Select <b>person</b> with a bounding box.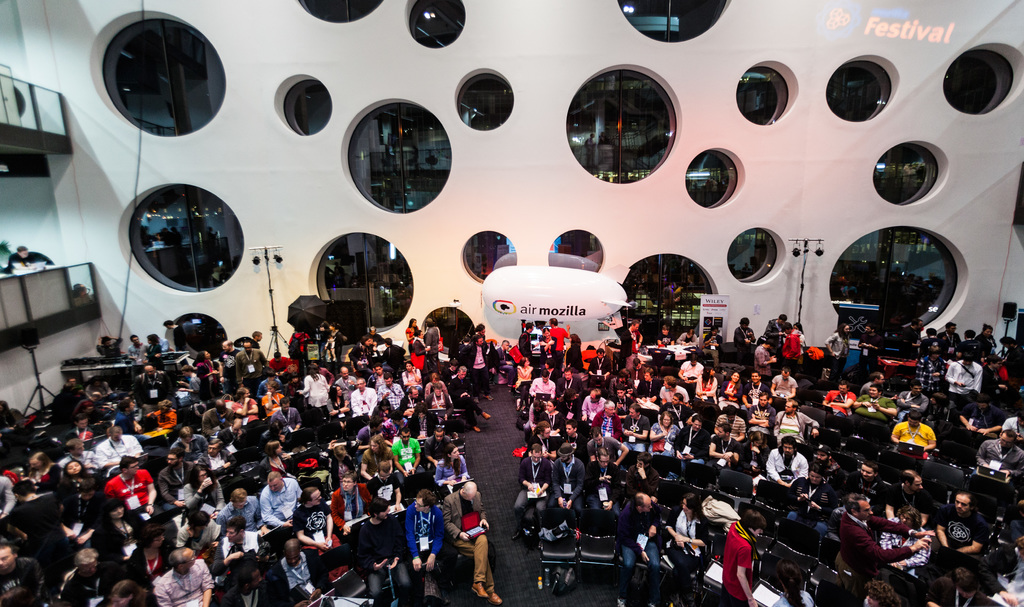
left=407, top=408, right=437, bottom=442.
